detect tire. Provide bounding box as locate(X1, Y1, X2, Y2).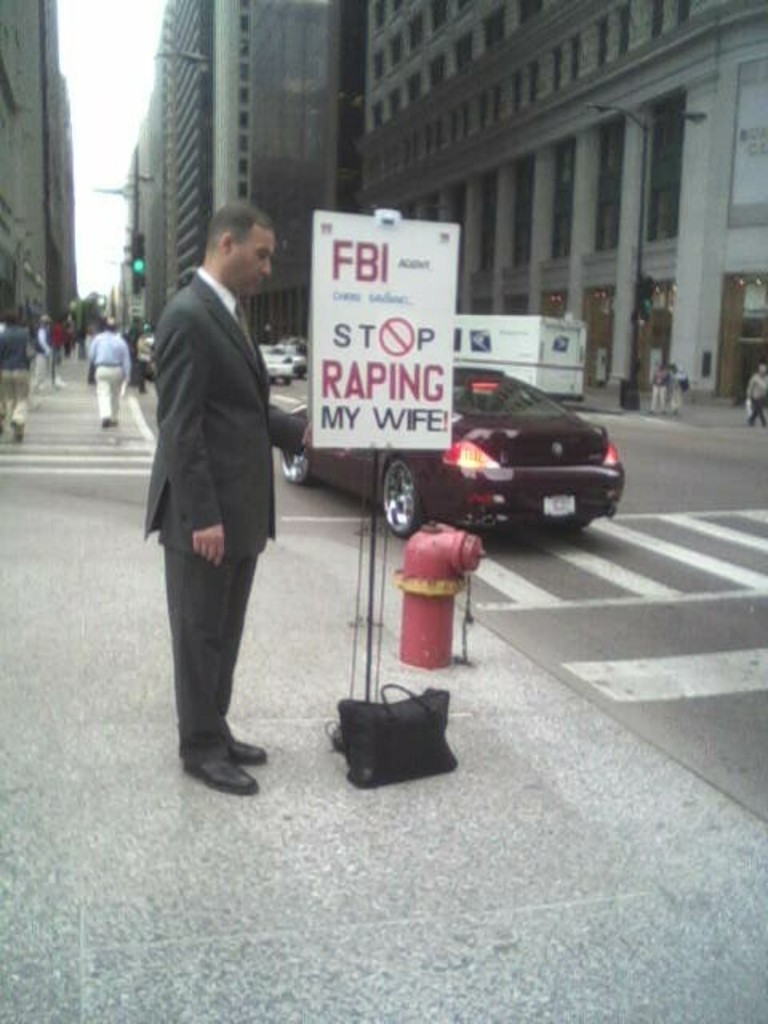
locate(378, 451, 440, 533).
